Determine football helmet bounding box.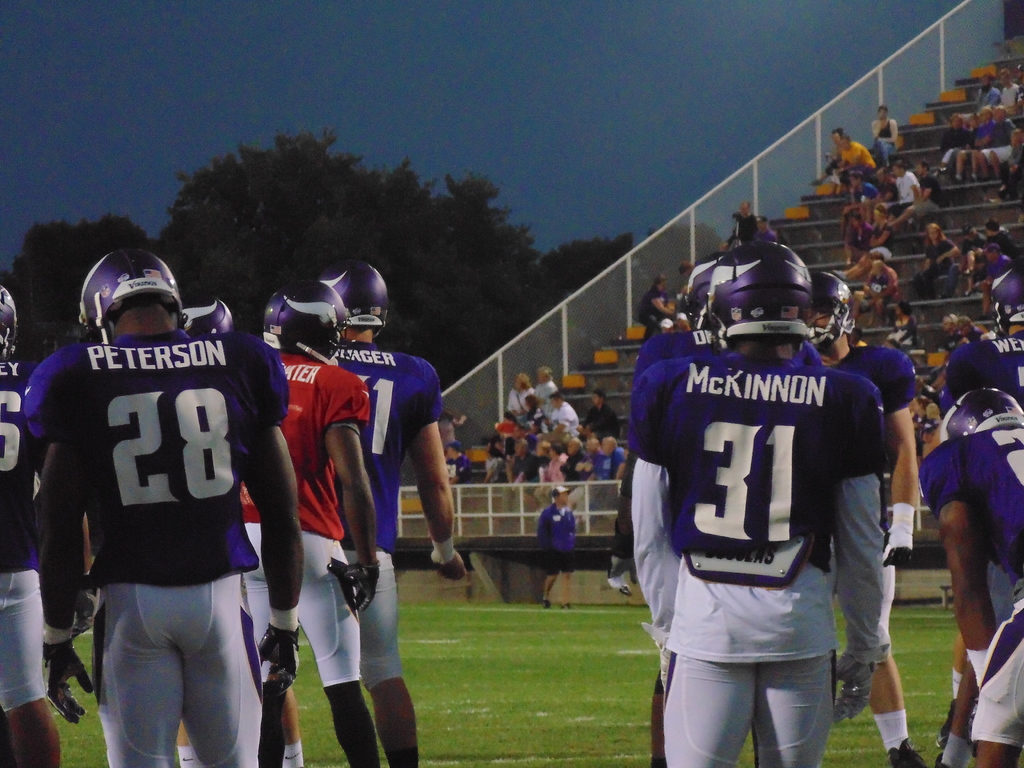
Determined: 811:265:851:350.
